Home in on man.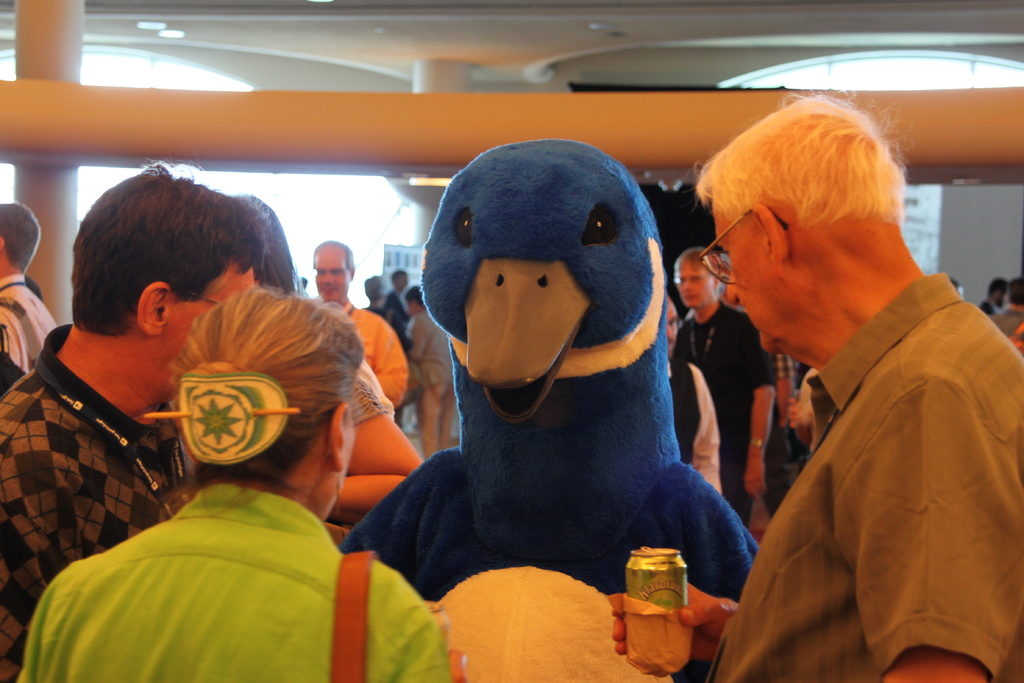
Homed in at l=404, t=288, r=454, b=453.
